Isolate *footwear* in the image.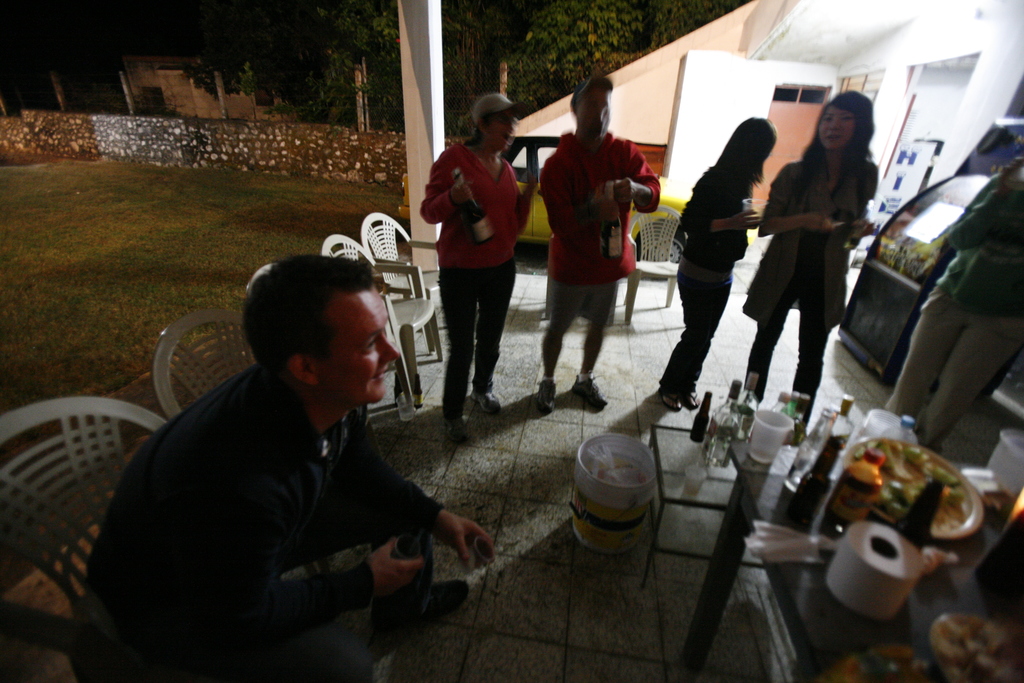
Isolated region: (left=653, top=371, right=682, bottom=412).
